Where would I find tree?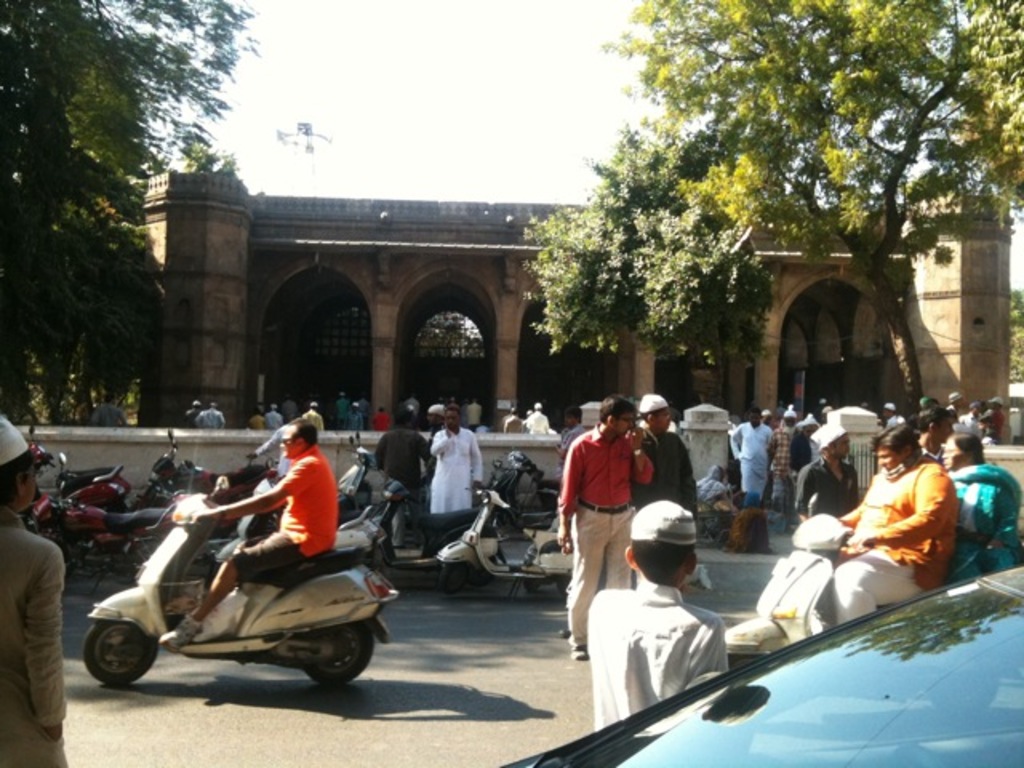
At bbox(0, 0, 266, 424).
